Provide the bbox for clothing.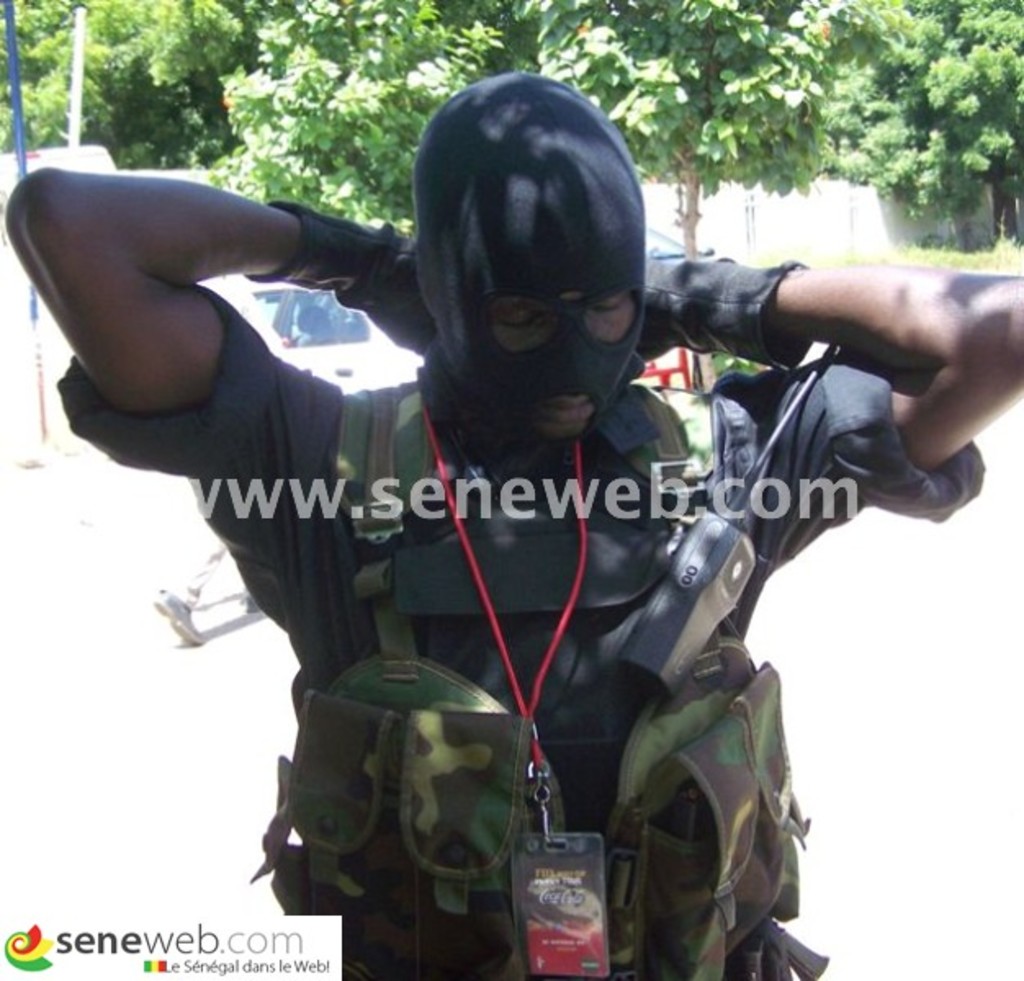
(left=57, top=284, right=993, bottom=979).
